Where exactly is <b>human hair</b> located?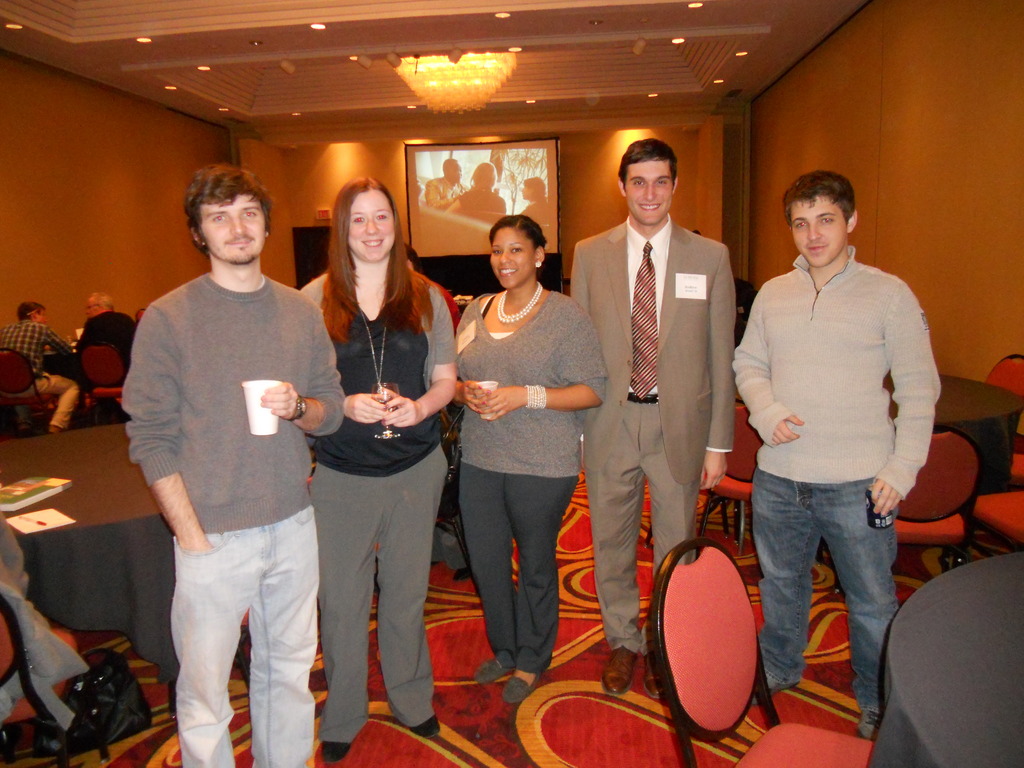
Its bounding box is x1=618, y1=139, x2=678, y2=188.
